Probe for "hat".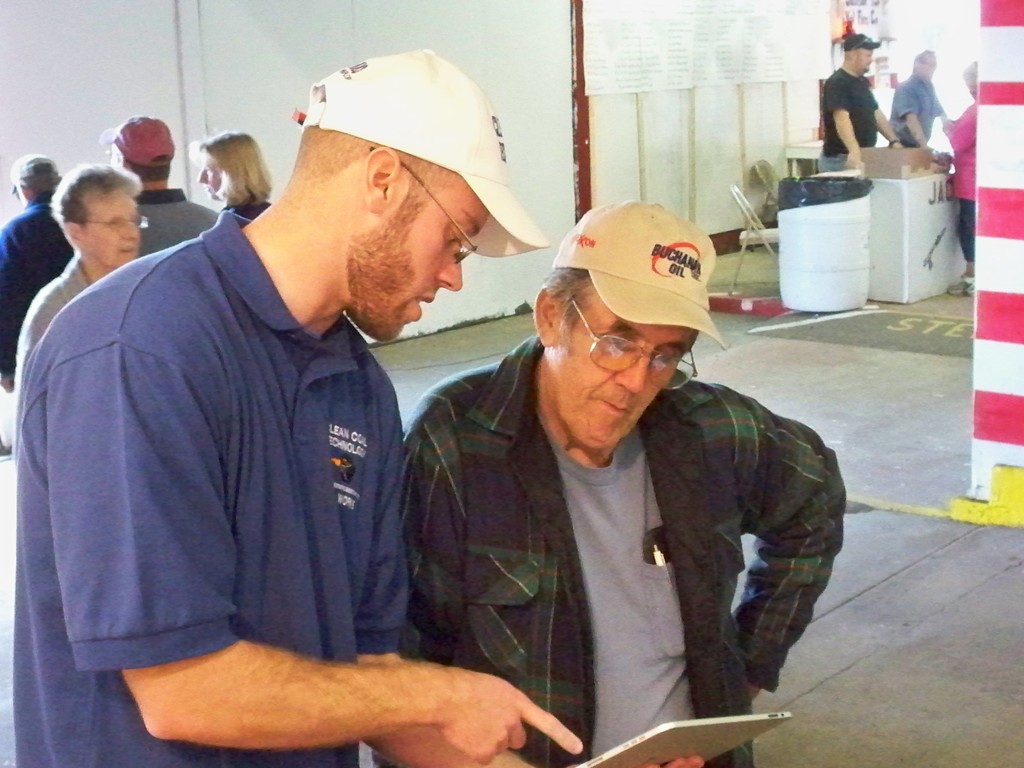
Probe result: bbox=(294, 47, 552, 259).
